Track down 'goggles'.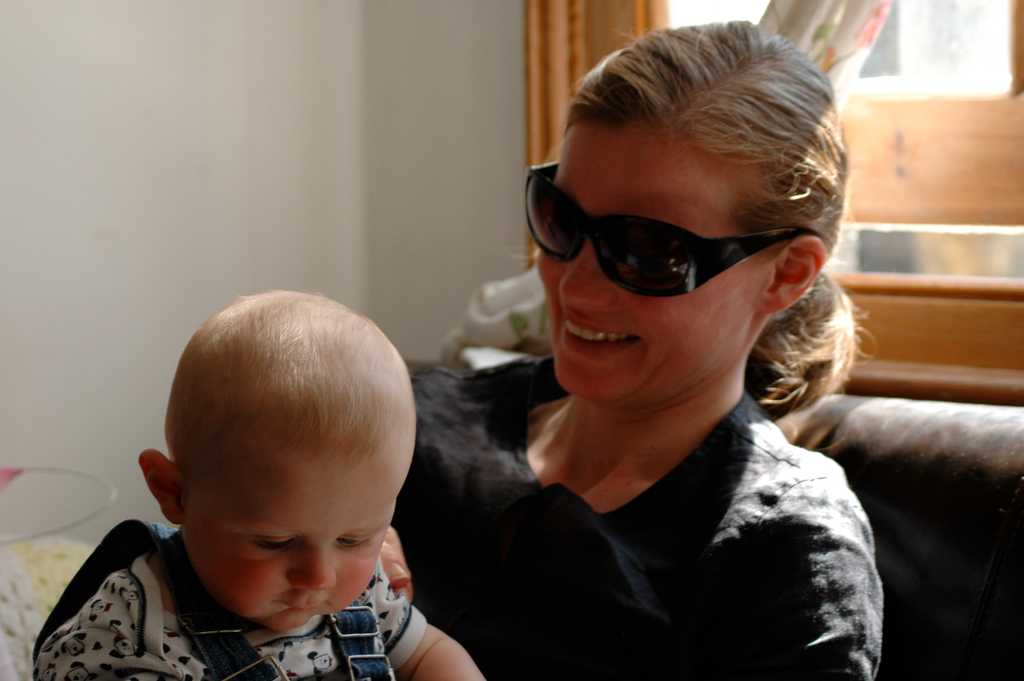
Tracked to (534, 171, 822, 305).
